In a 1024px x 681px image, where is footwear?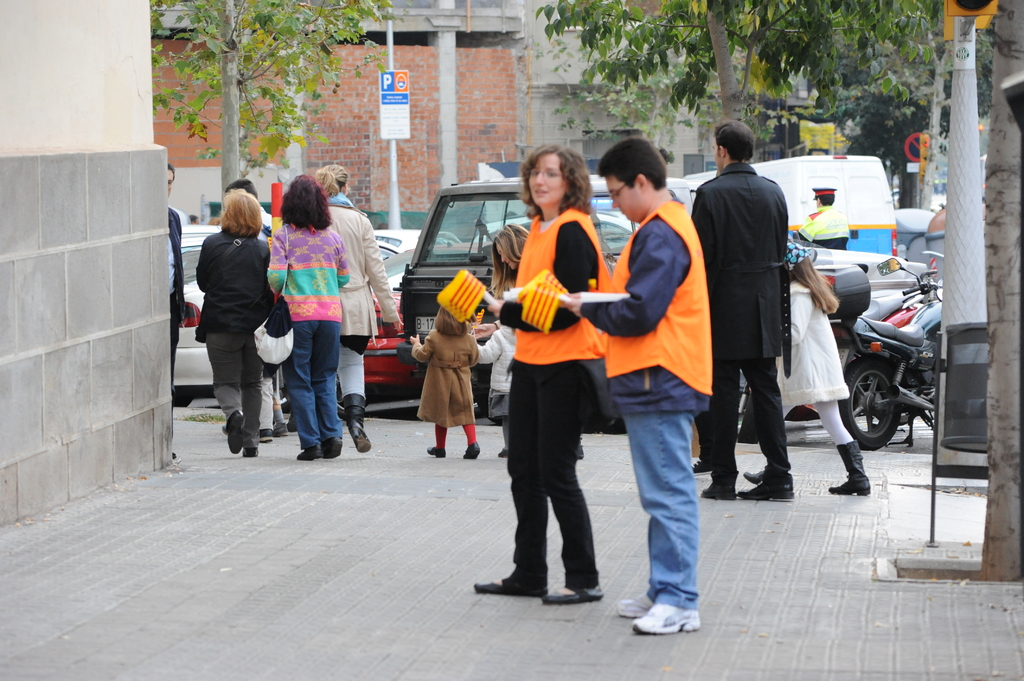
rect(296, 444, 324, 461).
